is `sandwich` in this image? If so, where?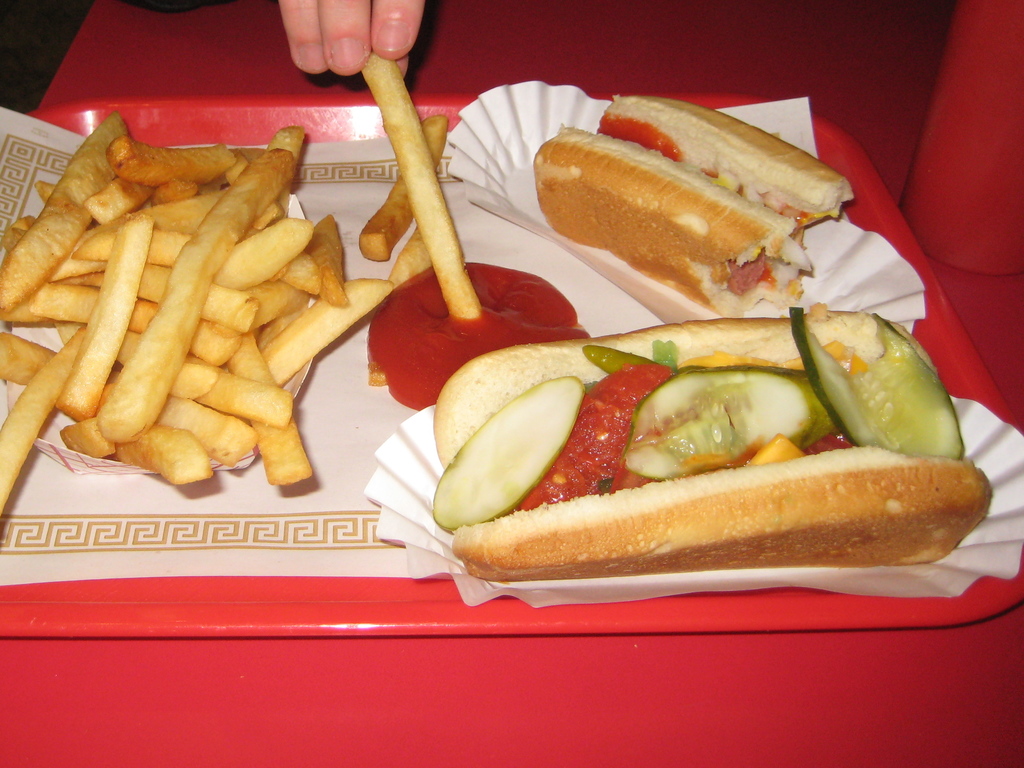
Yes, at [533,92,856,319].
